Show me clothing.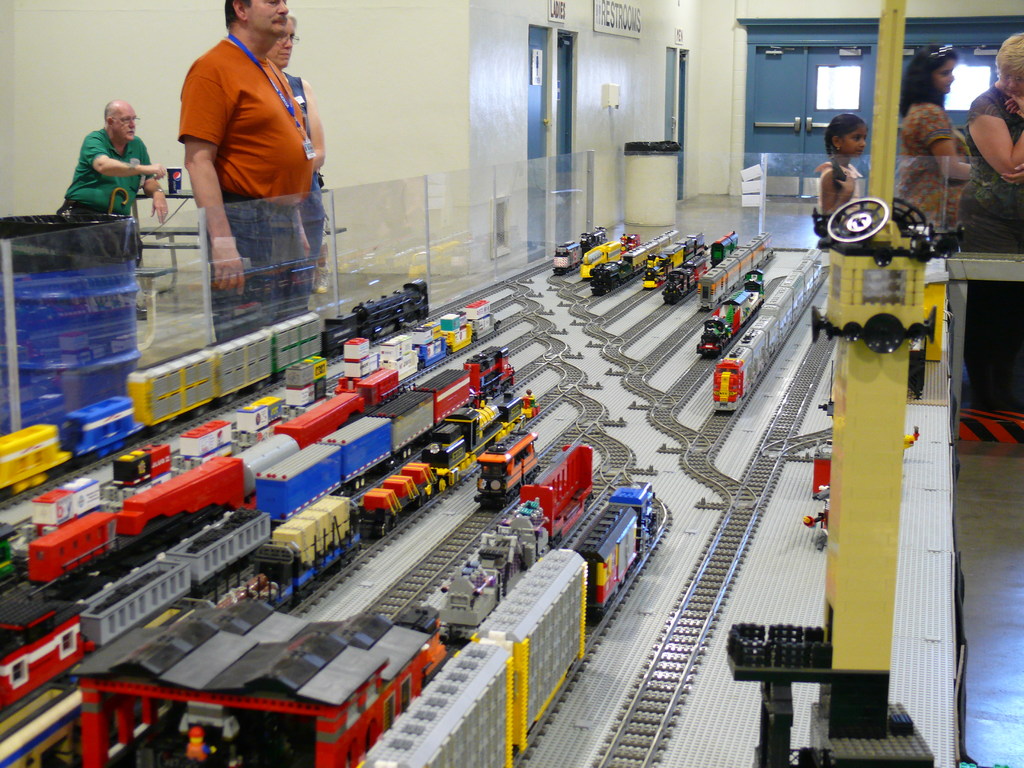
clothing is here: (left=177, top=36, right=312, bottom=333).
